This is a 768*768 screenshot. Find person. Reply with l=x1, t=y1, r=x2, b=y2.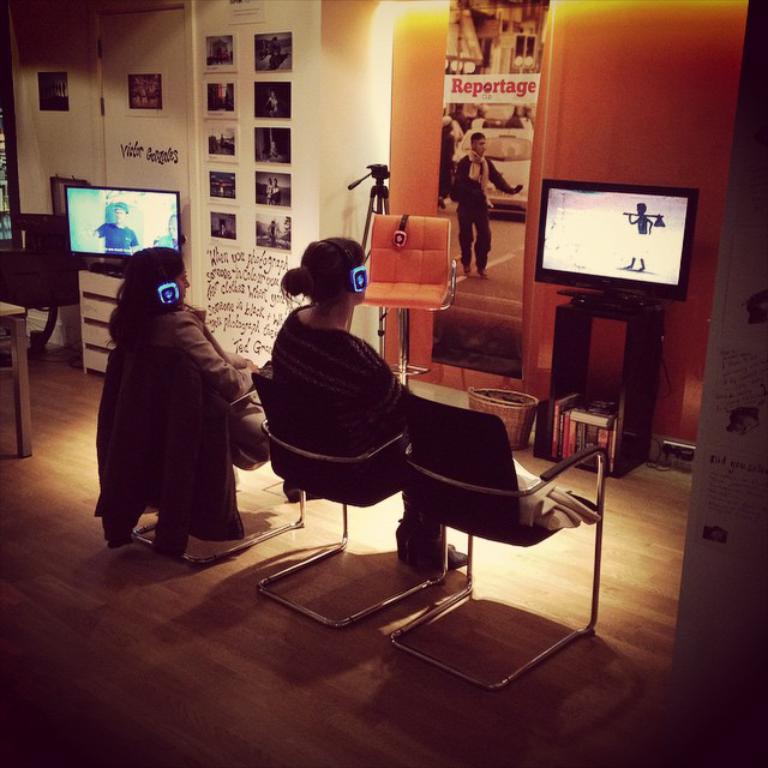
l=622, t=200, r=654, b=274.
